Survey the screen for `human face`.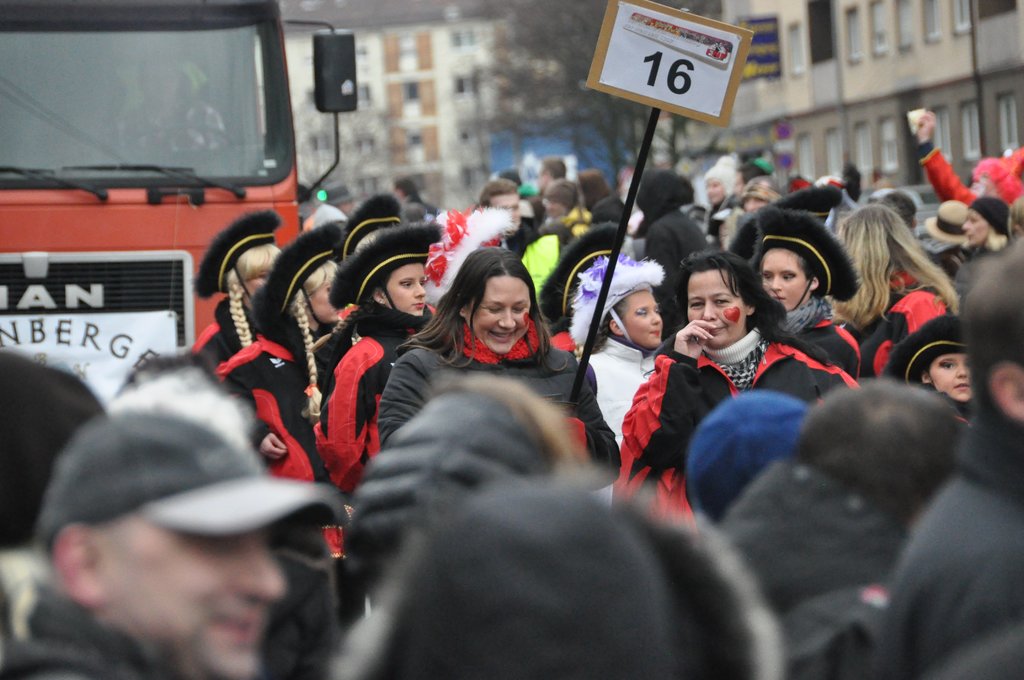
Survey found: locate(383, 263, 429, 314).
